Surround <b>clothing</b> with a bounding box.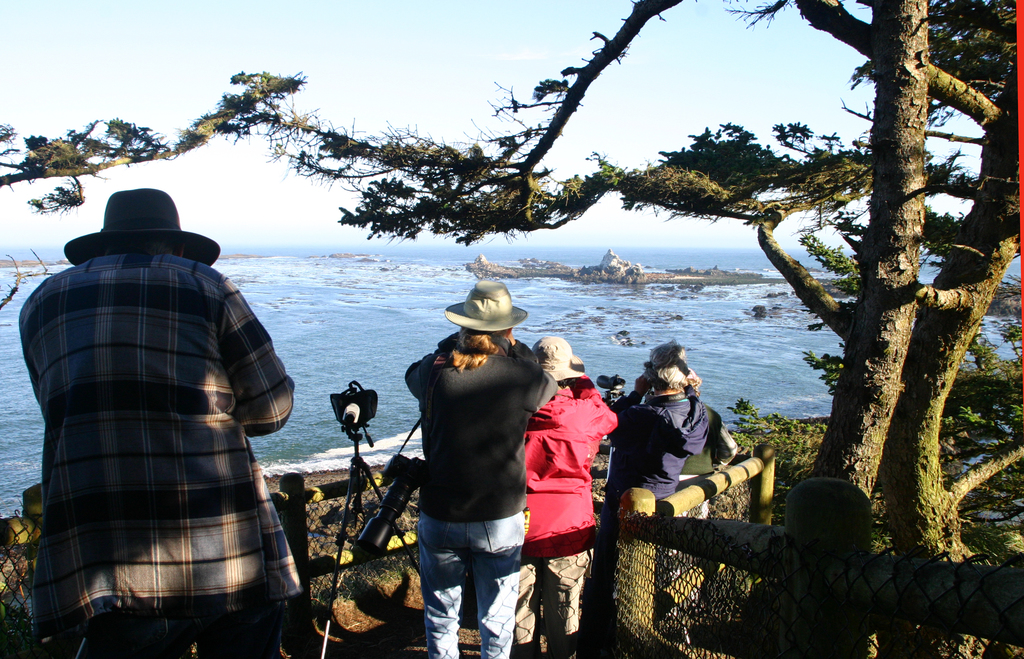
l=25, t=166, r=305, b=642.
